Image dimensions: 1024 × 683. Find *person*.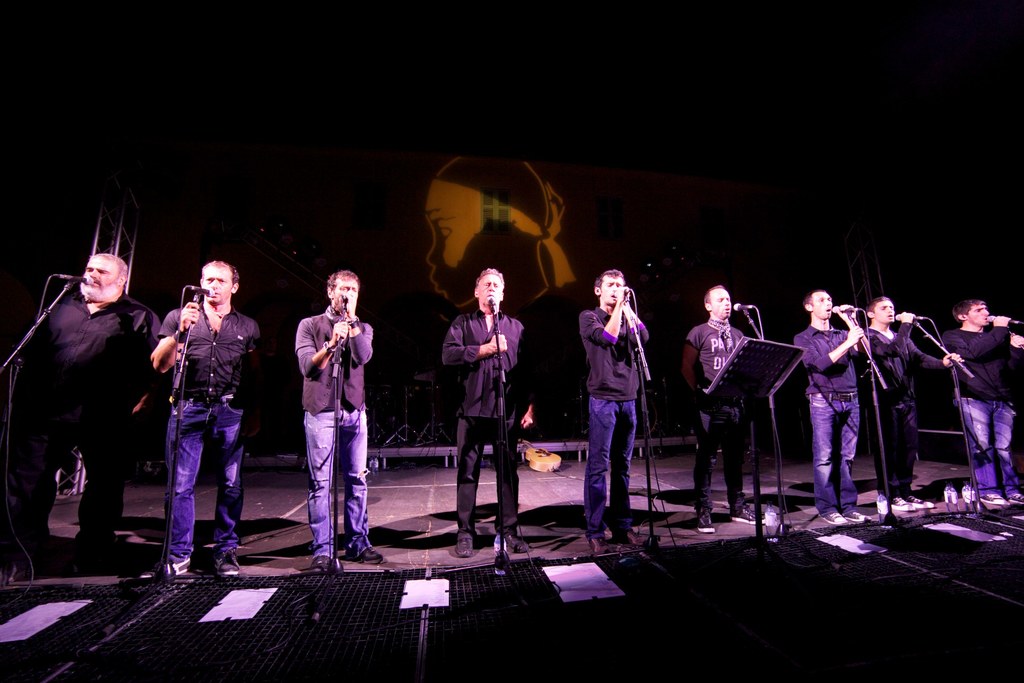
<region>19, 256, 153, 583</region>.
